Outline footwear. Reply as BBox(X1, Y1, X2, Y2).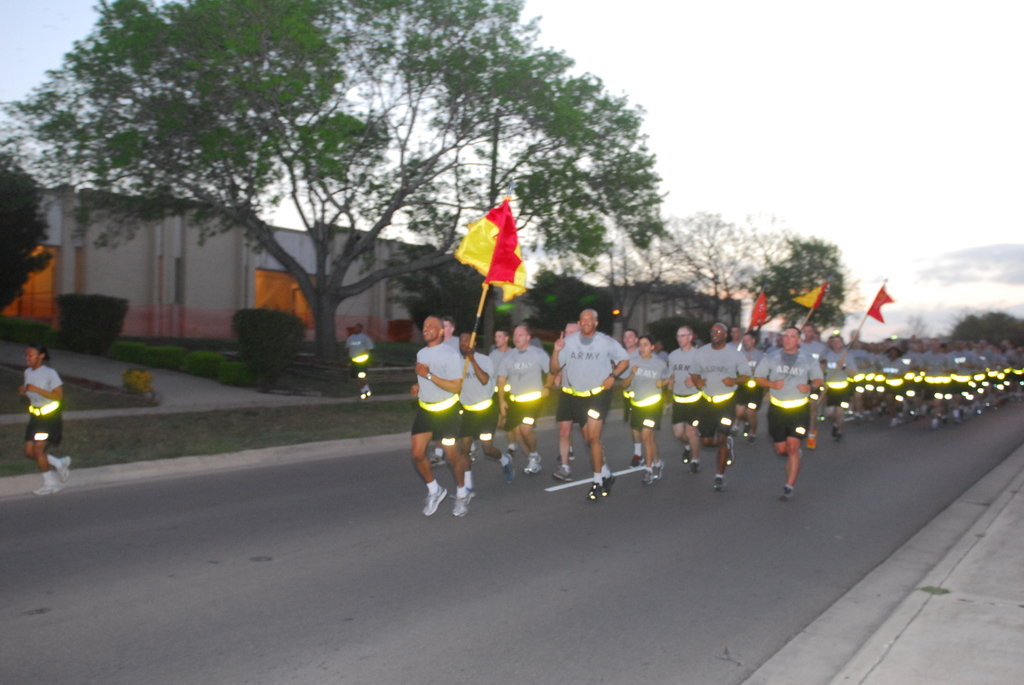
BBox(682, 447, 691, 464).
